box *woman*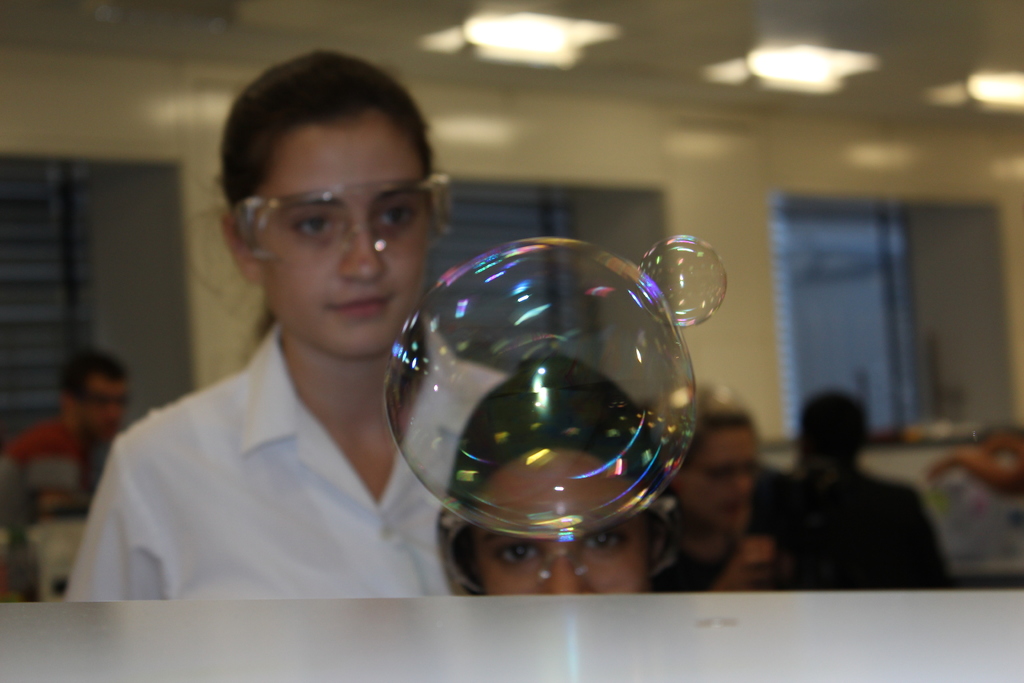
<box>75,86,525,629</box>
